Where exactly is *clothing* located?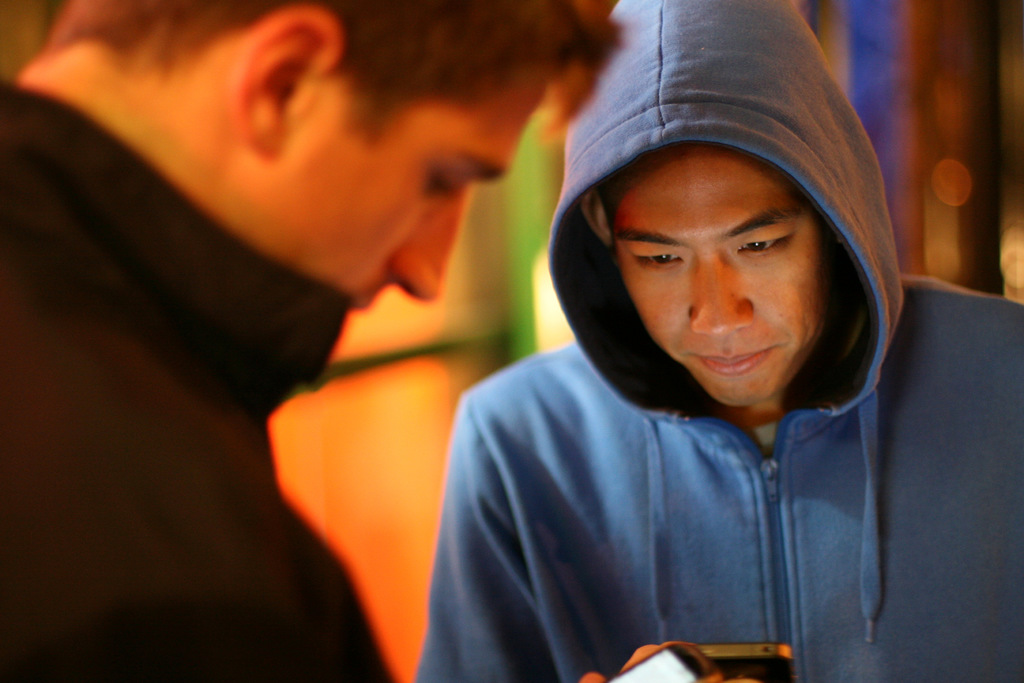
Its bounding box is BBox(426, 109, 954, 677).
